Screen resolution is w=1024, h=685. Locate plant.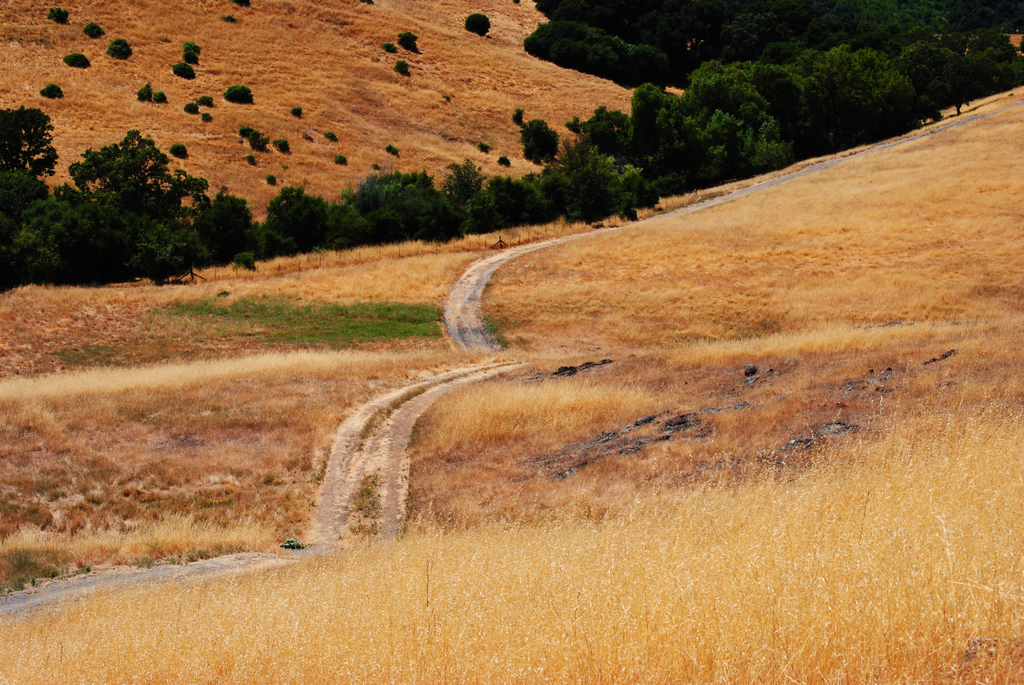
l=179, t=43, r=202, b=57.
